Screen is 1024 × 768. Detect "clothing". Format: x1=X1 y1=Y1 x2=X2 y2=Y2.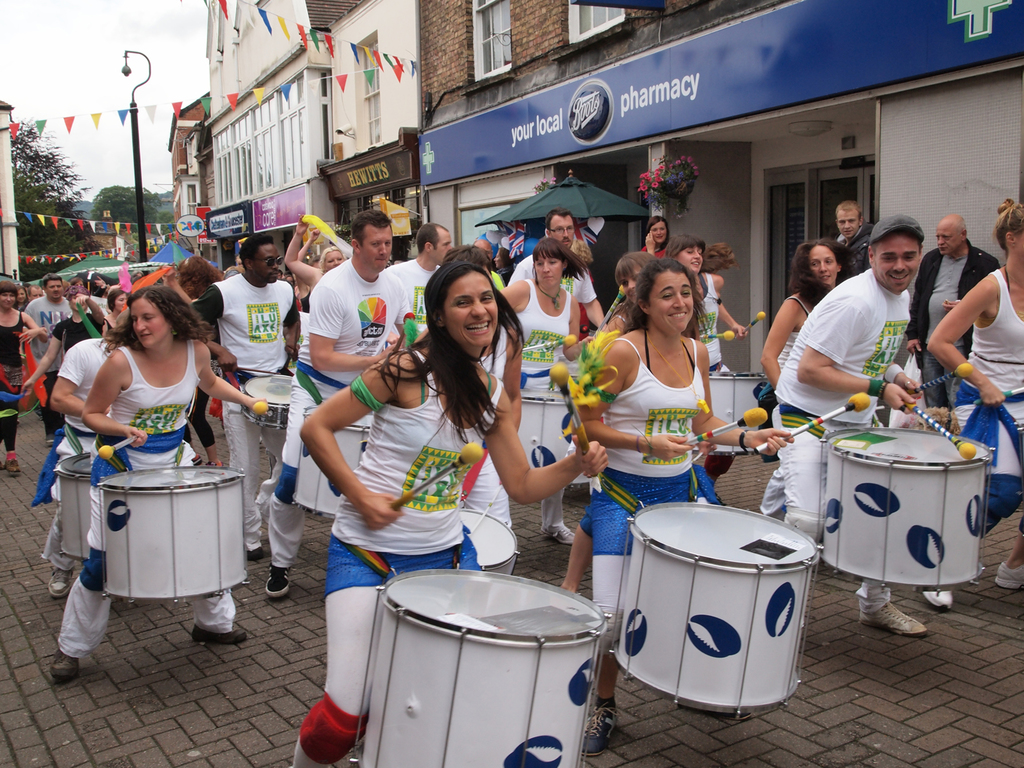
x1=0 y1=306 x2=26 y2=440.
